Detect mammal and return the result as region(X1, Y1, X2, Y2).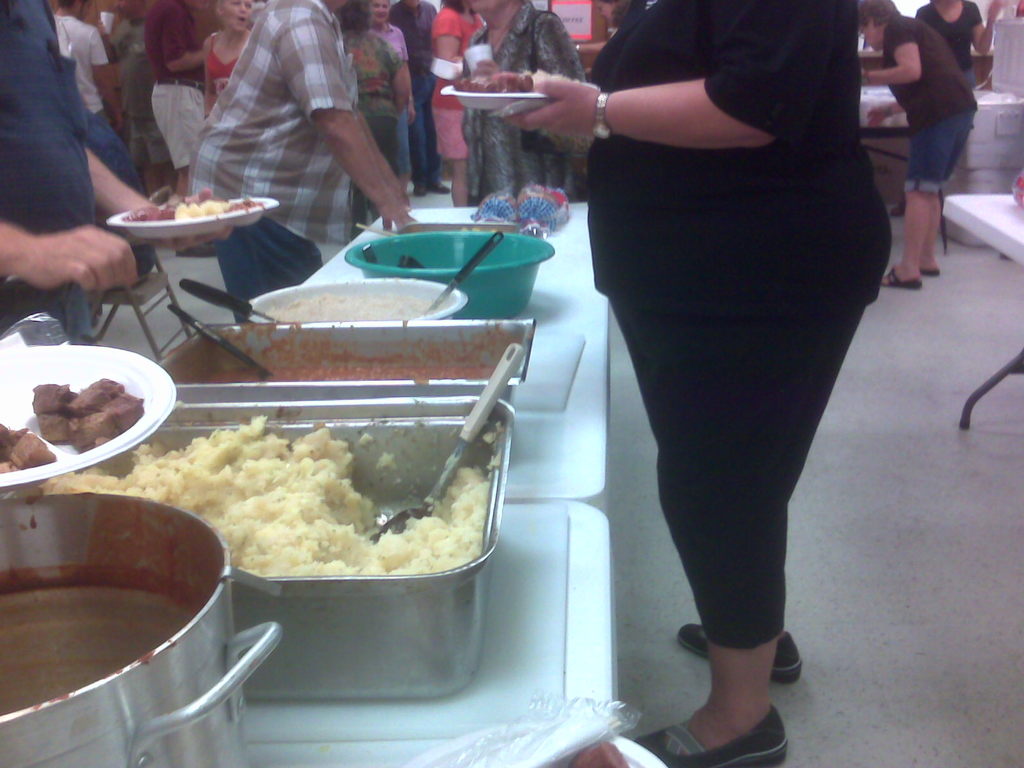
region(179, 0, 427, 324).
